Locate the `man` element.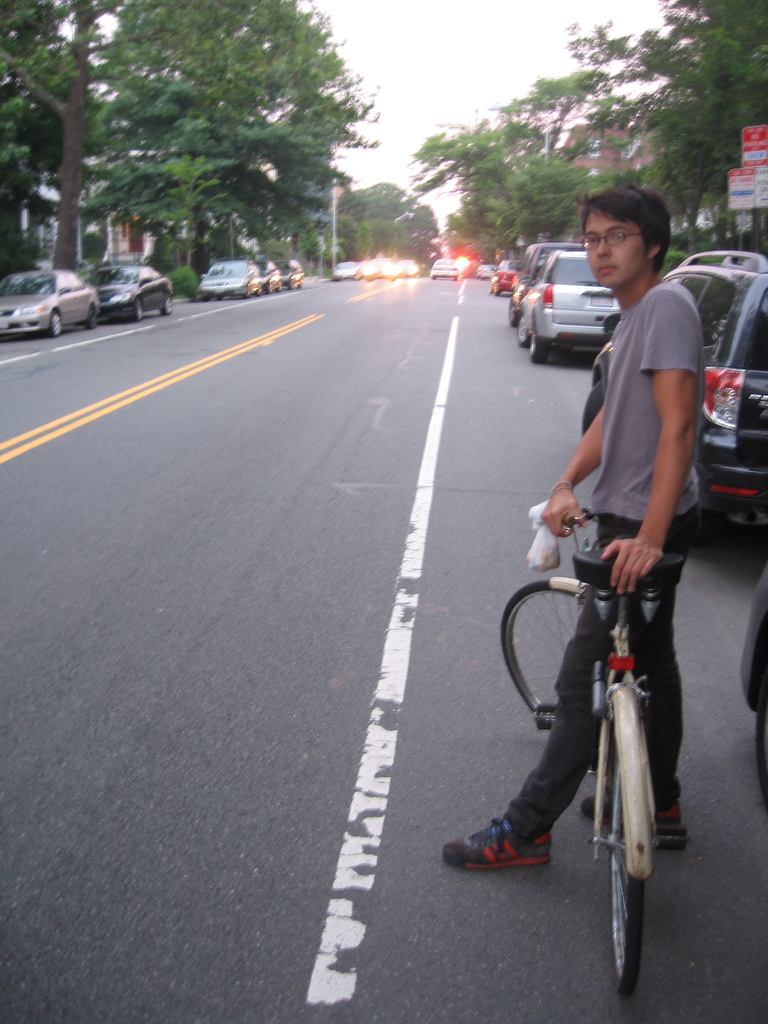
Element bbox: {"left": 445, "top": 198, "right": 703, "bottom": 883}.
